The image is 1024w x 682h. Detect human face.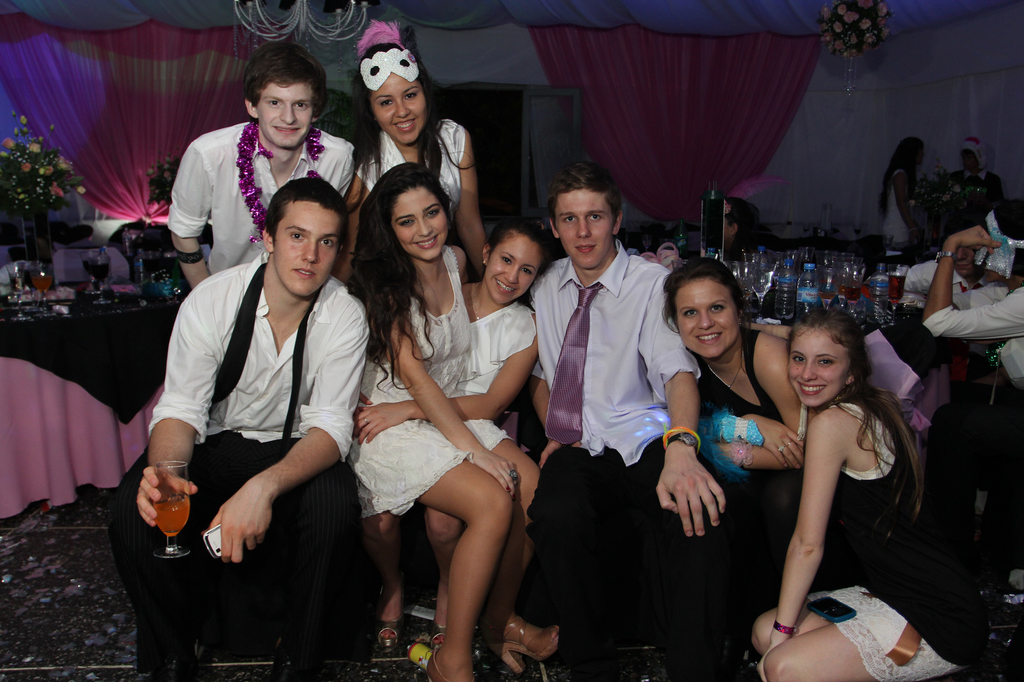
Detection: region(399, 193, 454, 266).
